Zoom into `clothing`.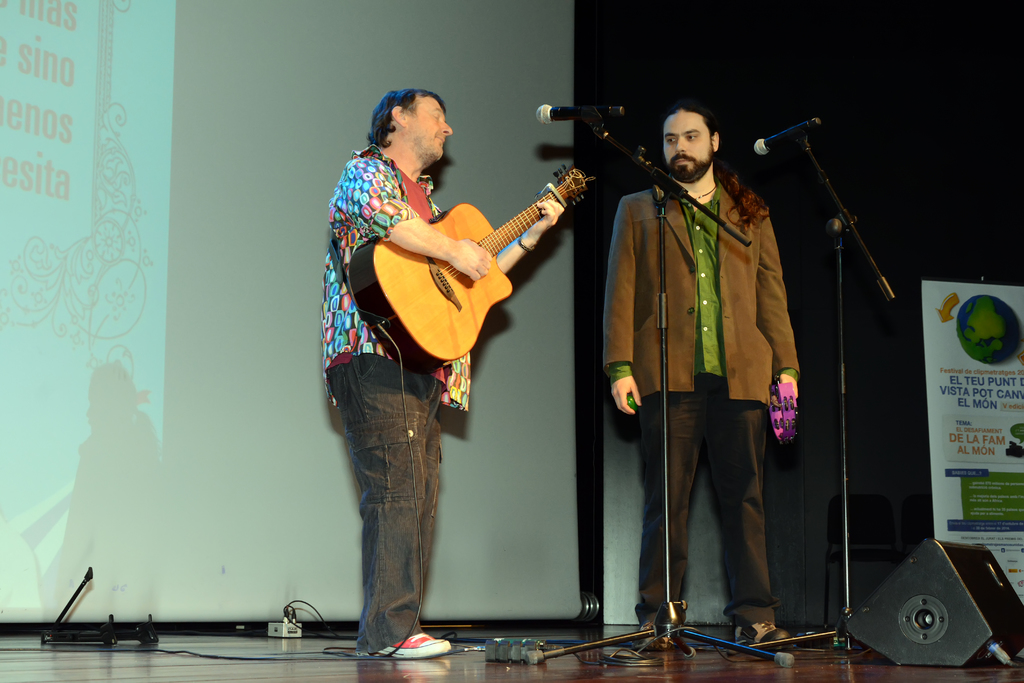
Zoom target: crop(321, 147, 472, 654).
